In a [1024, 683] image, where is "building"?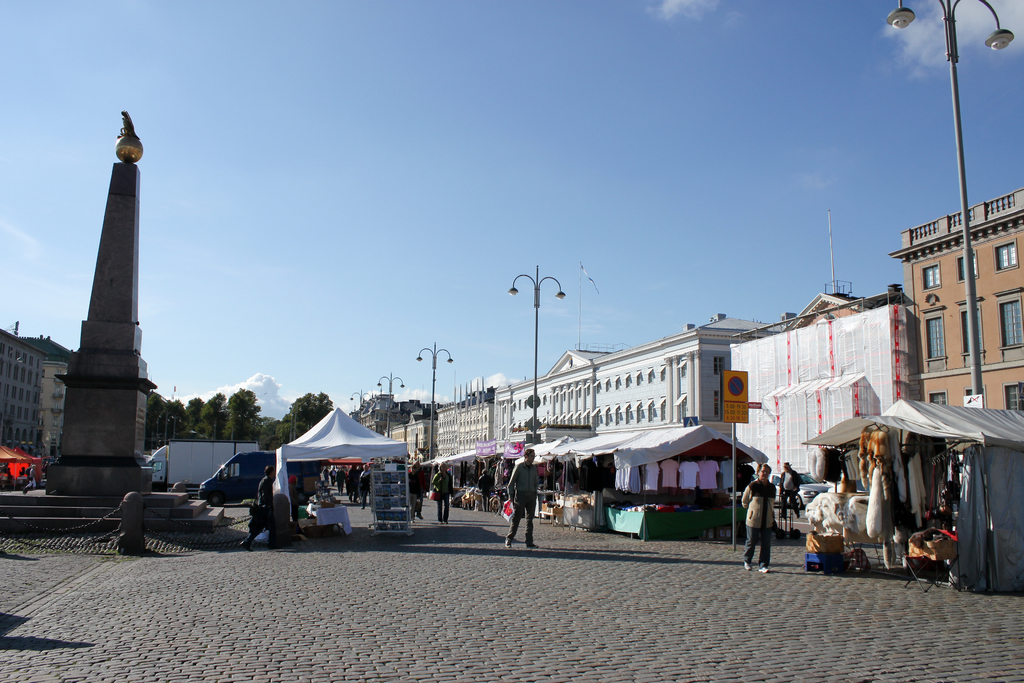
box(726, 293, 899, 490).
